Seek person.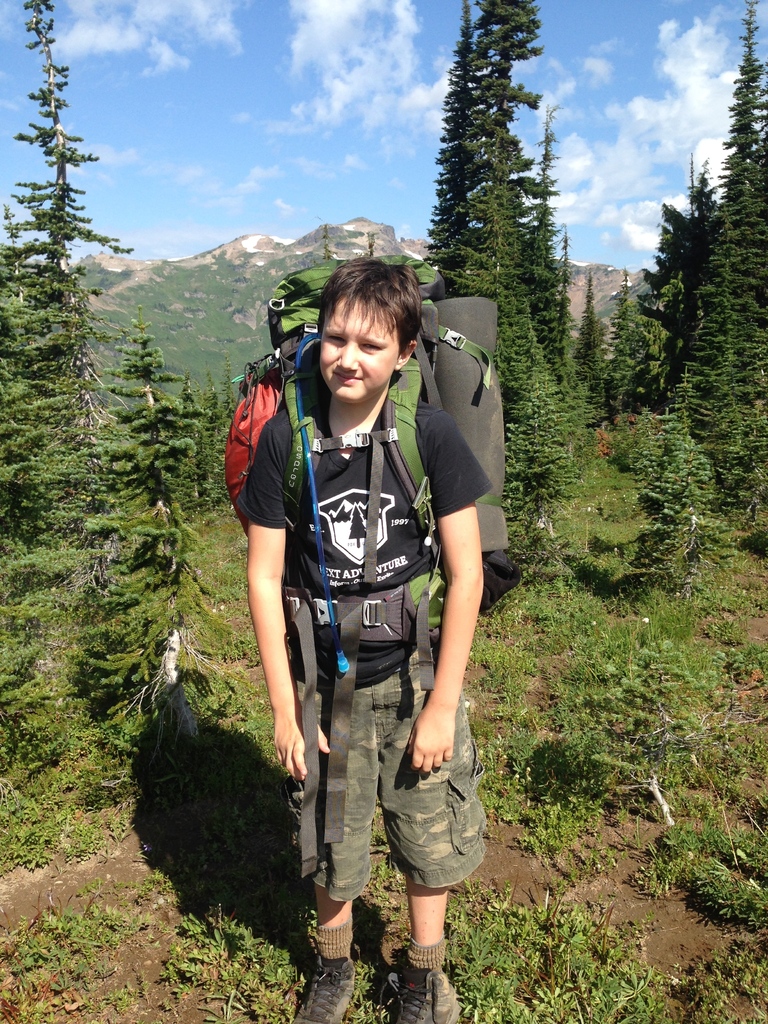
{"left": 237, "top": 193, "right": 497, "bottom": 1013}.
